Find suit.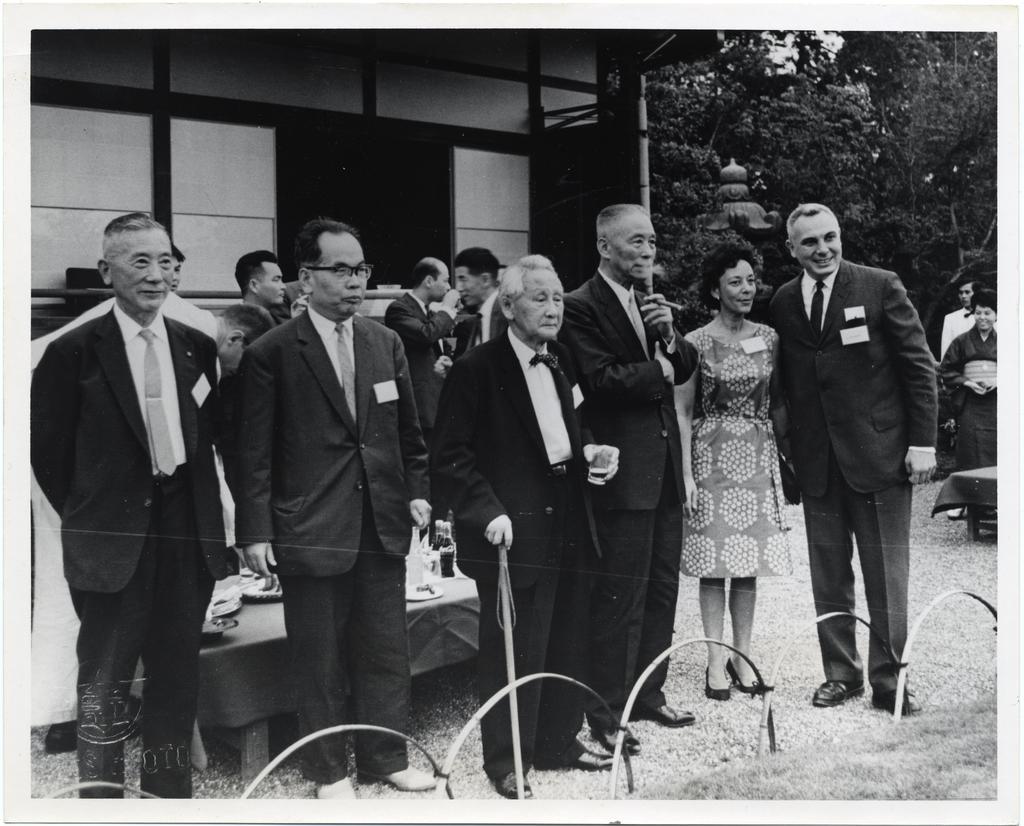
box=[431, 325, 599, 785].
